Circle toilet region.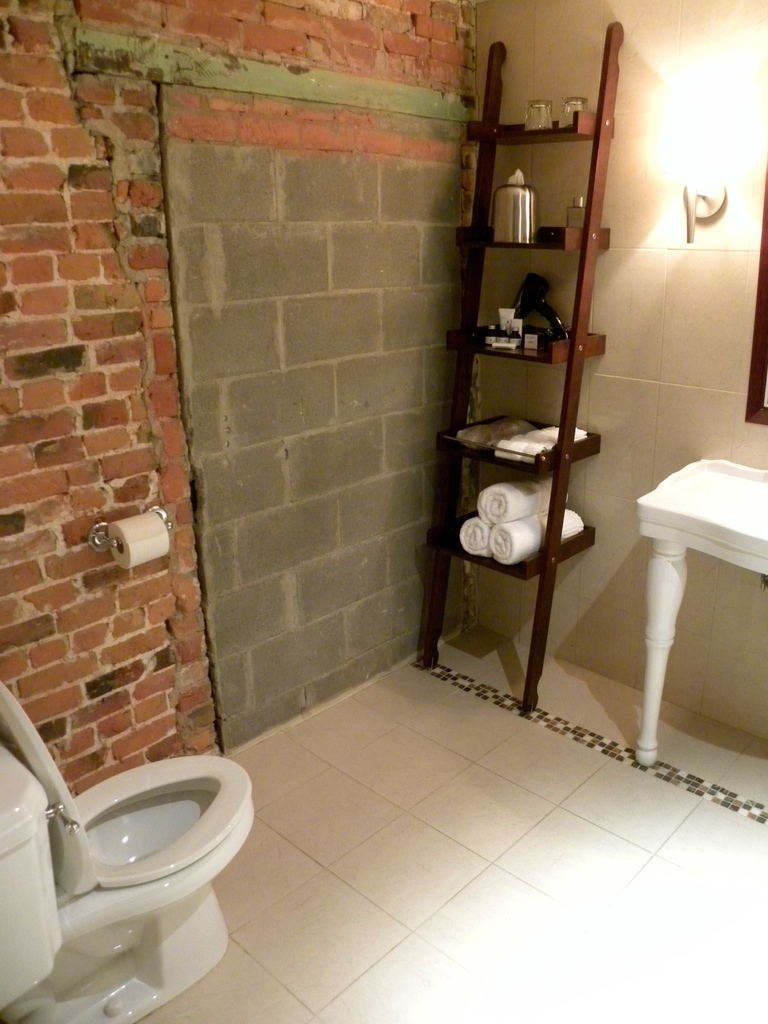
Region: pyautogui.locateOnScreen(0, 716, 265, 996).
